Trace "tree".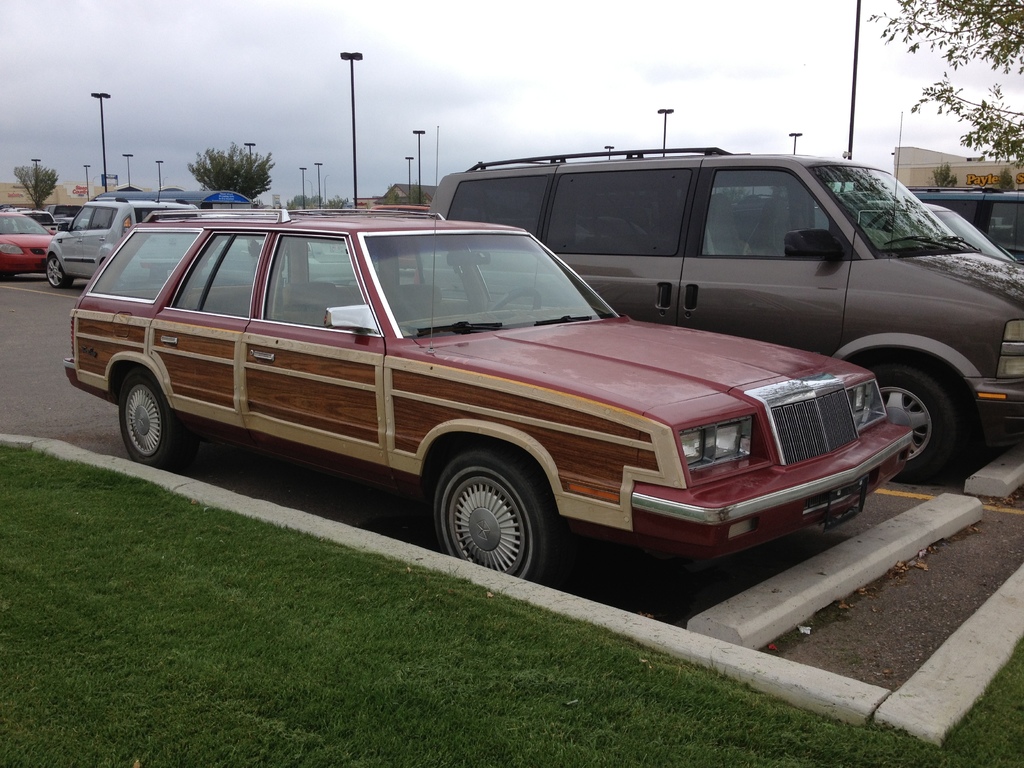
Traced to (x1=17, y1=163, x2=71, y2=209).
